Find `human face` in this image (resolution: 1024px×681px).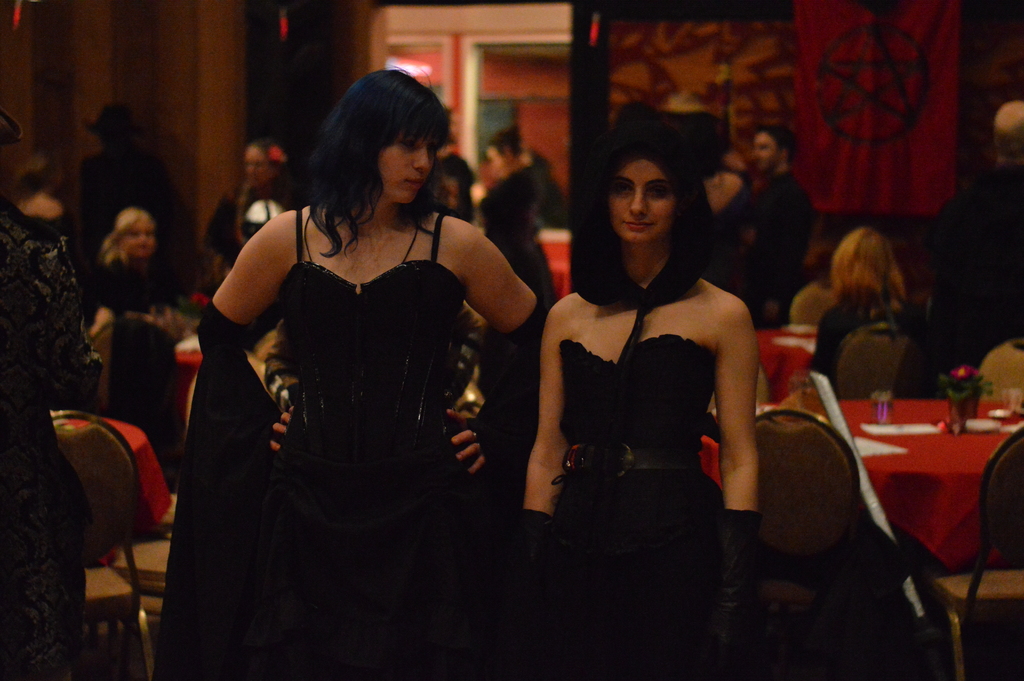
[374, 121, 442, 202].
